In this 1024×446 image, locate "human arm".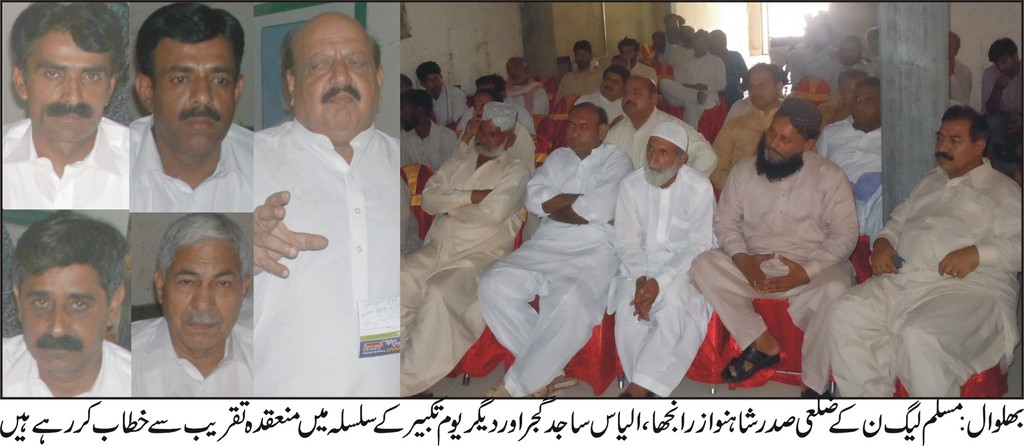
Bounding box: rect(624, 174, 645, 318).
